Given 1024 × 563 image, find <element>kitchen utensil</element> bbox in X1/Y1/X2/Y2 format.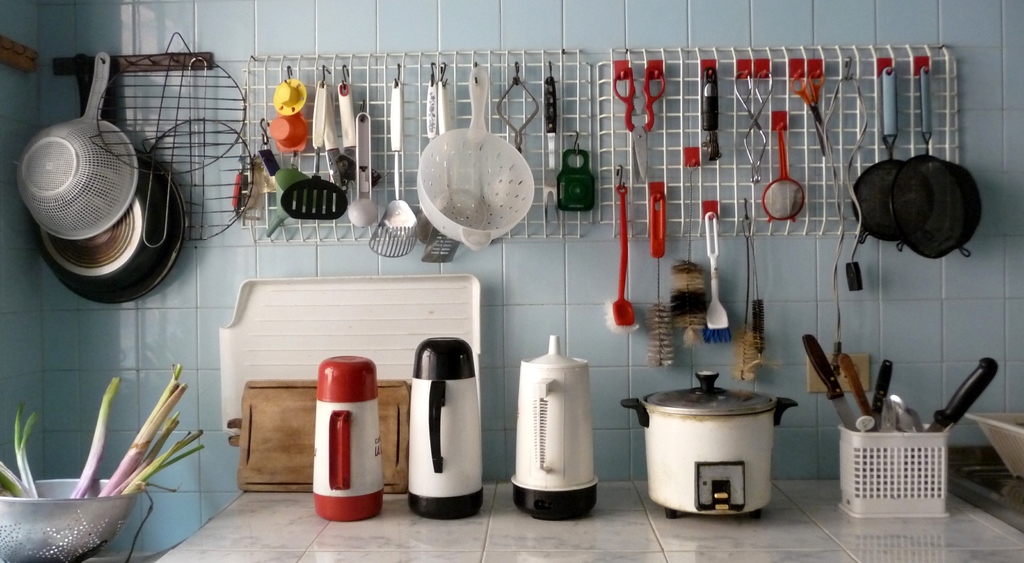
701/64/724/163.
